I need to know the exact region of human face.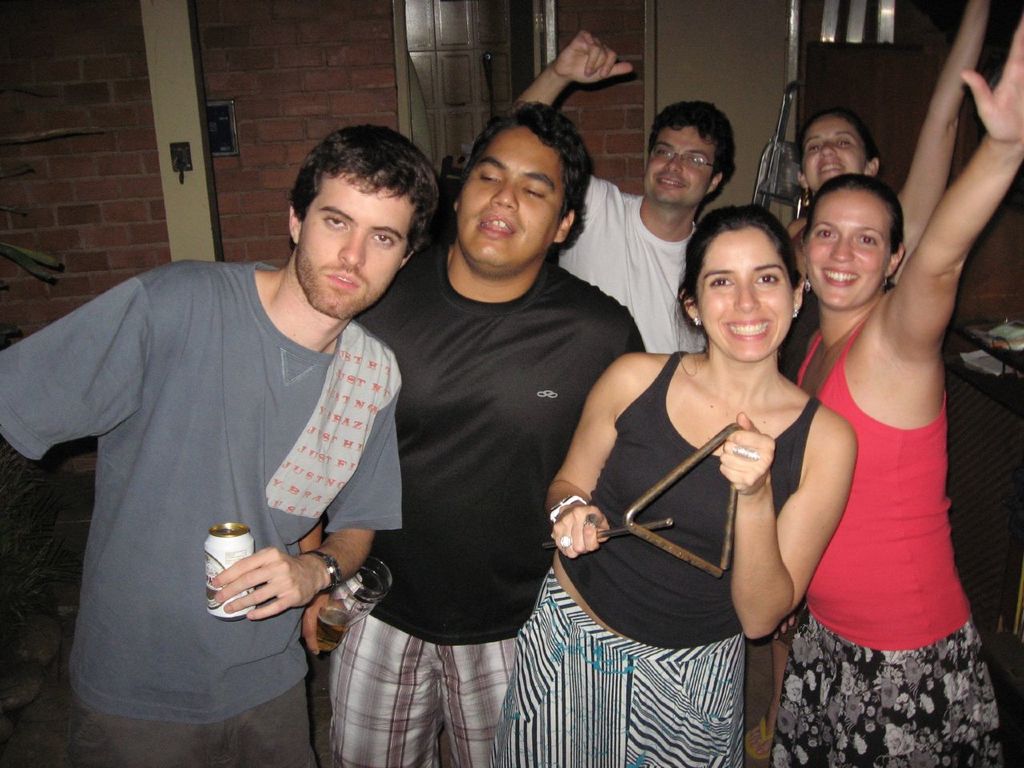
Region: crop(454, 120, 565, 274).
